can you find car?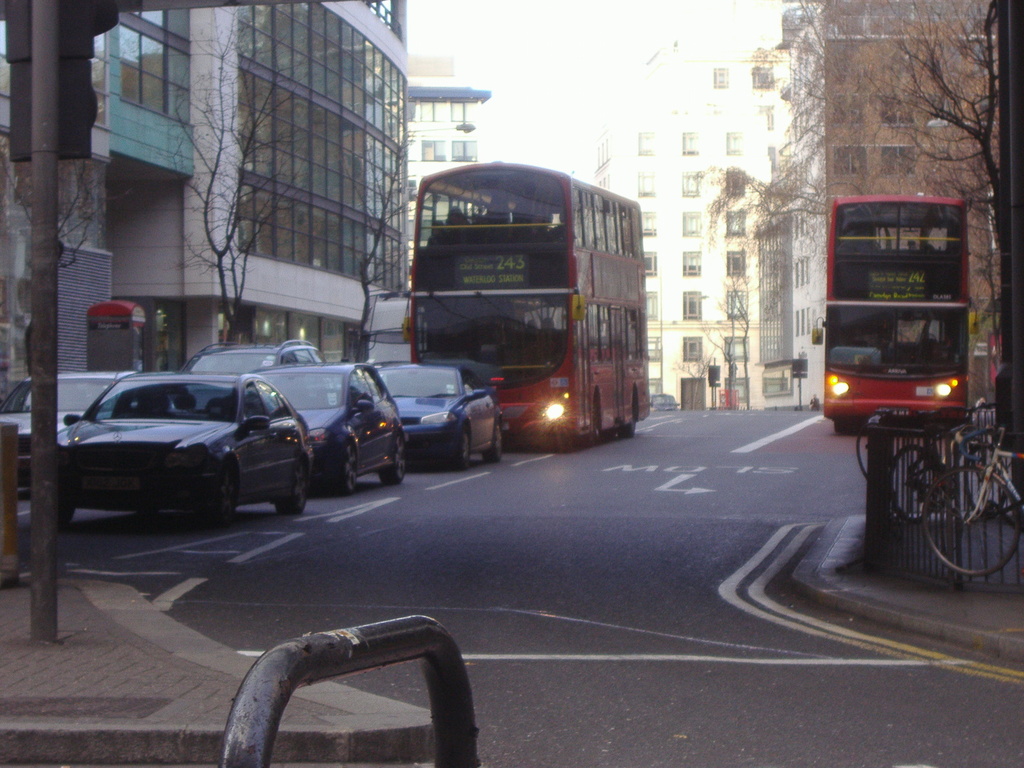
Yes, bounding box: <bbox>190, 340, 329, 381</bbox>.
